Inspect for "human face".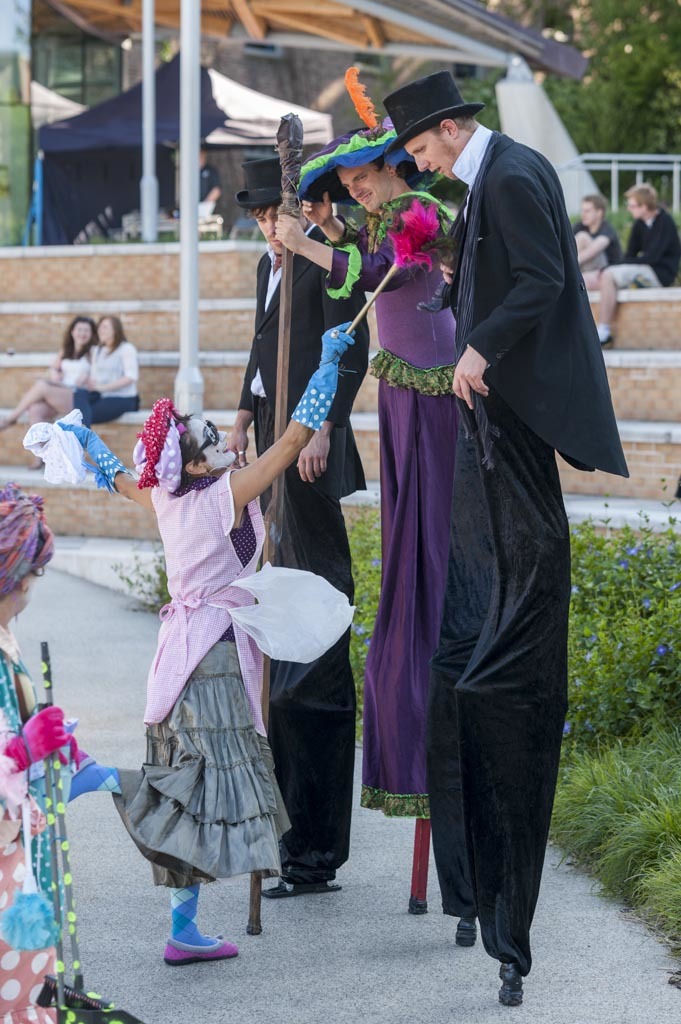
Inspection: bbox(336, 167, 386, 213).
